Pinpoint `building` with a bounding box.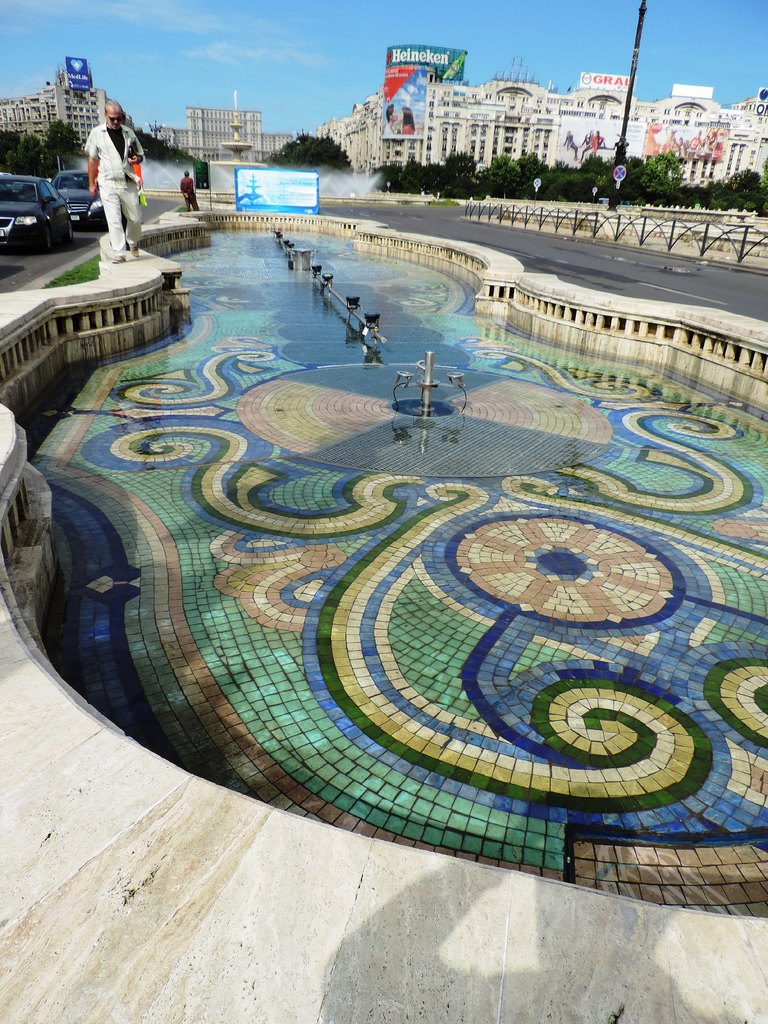
x1=0, y1=73, x2=111, y2=154.
